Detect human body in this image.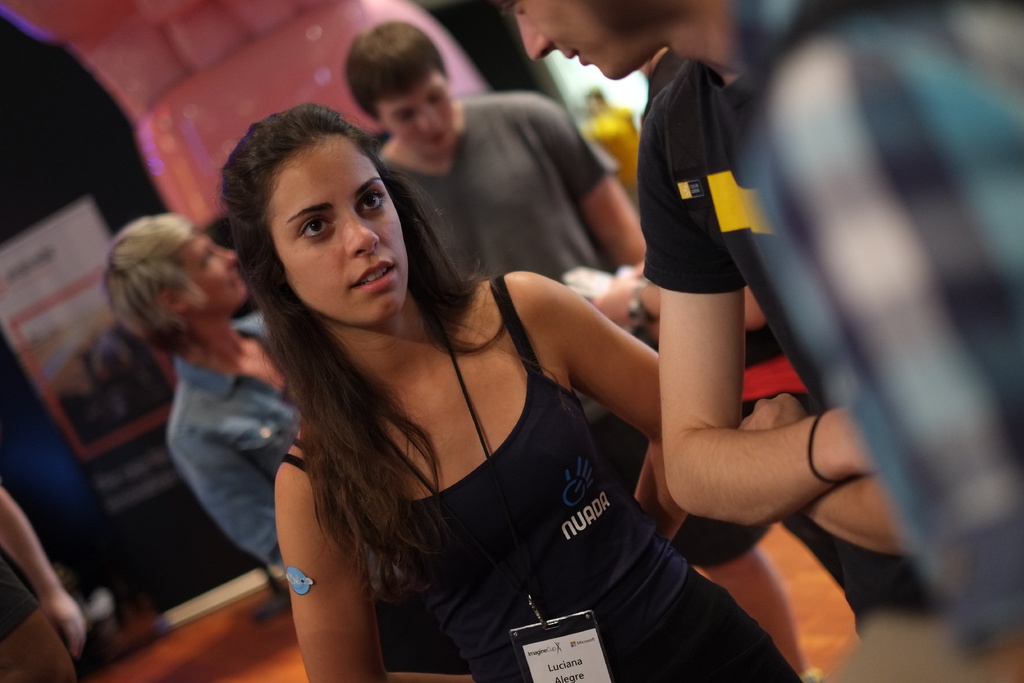
Detection: locate(638, 49, 685, 124).
